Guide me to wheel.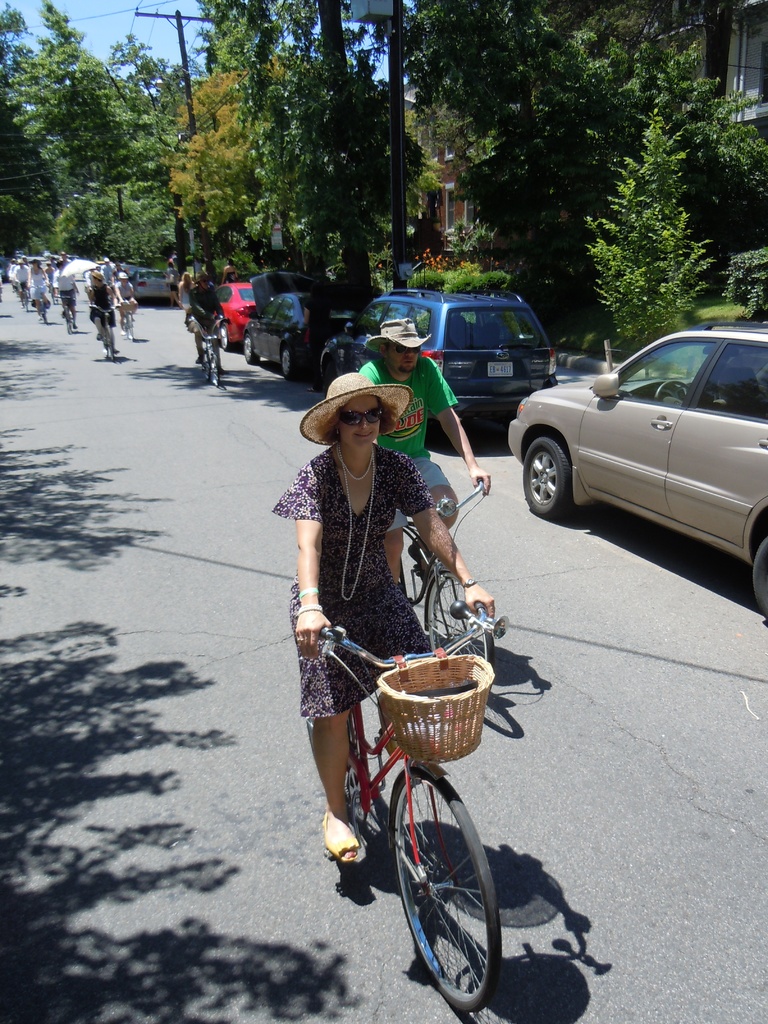
Guidance: <bbox>111, 328, 118, 363</bbox>.
